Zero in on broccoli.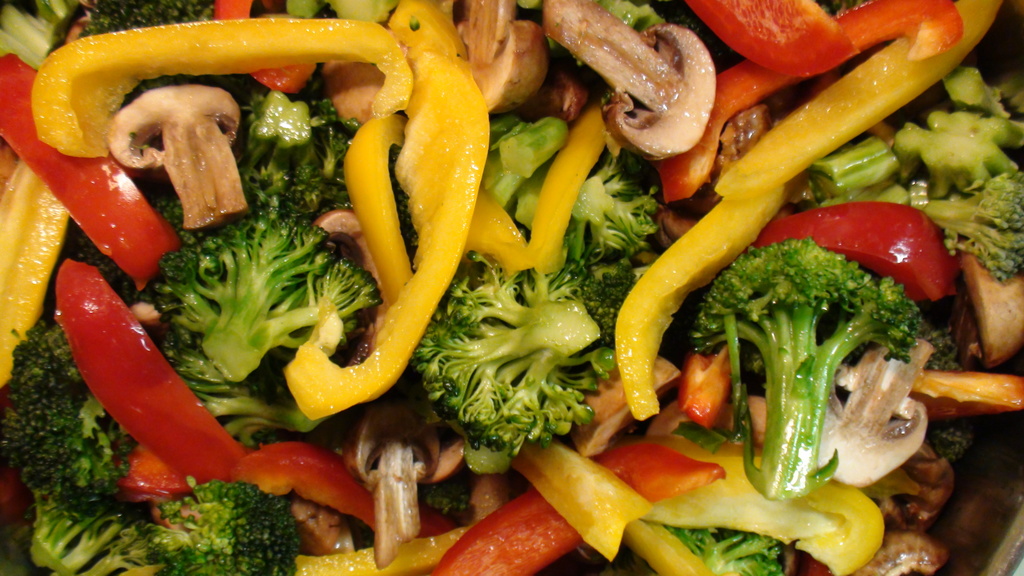
Zeroed in: bbox(684, 237, 924, 498).
